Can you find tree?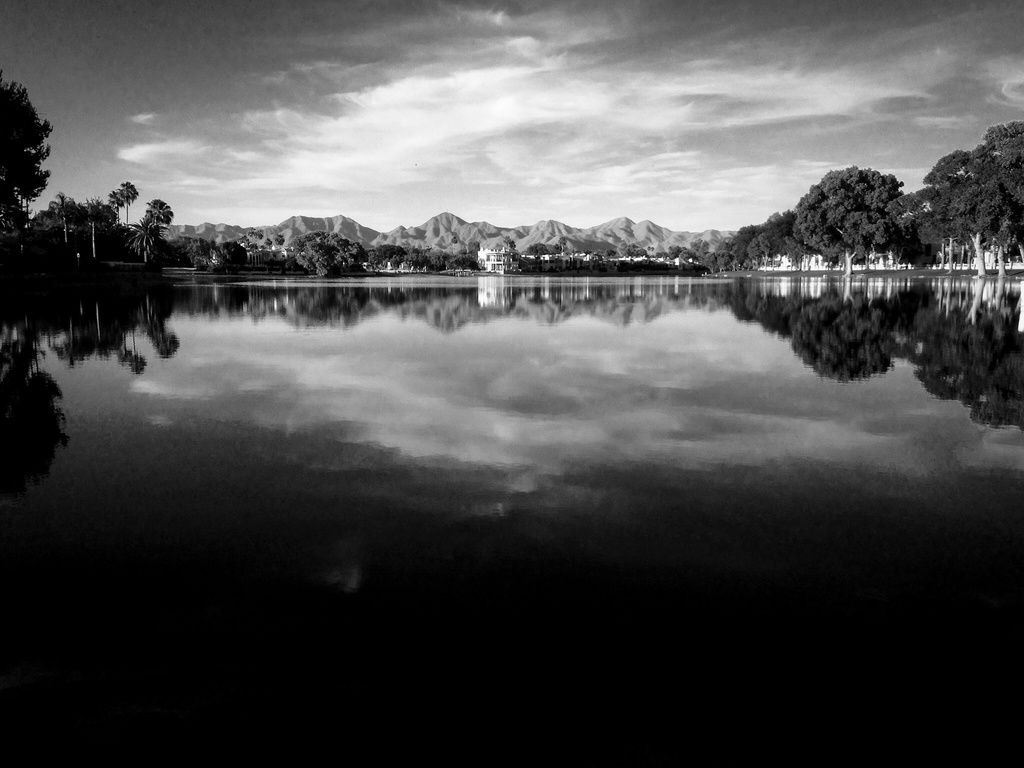
Yes, bounding box: [891, 122, 1023, 276].
